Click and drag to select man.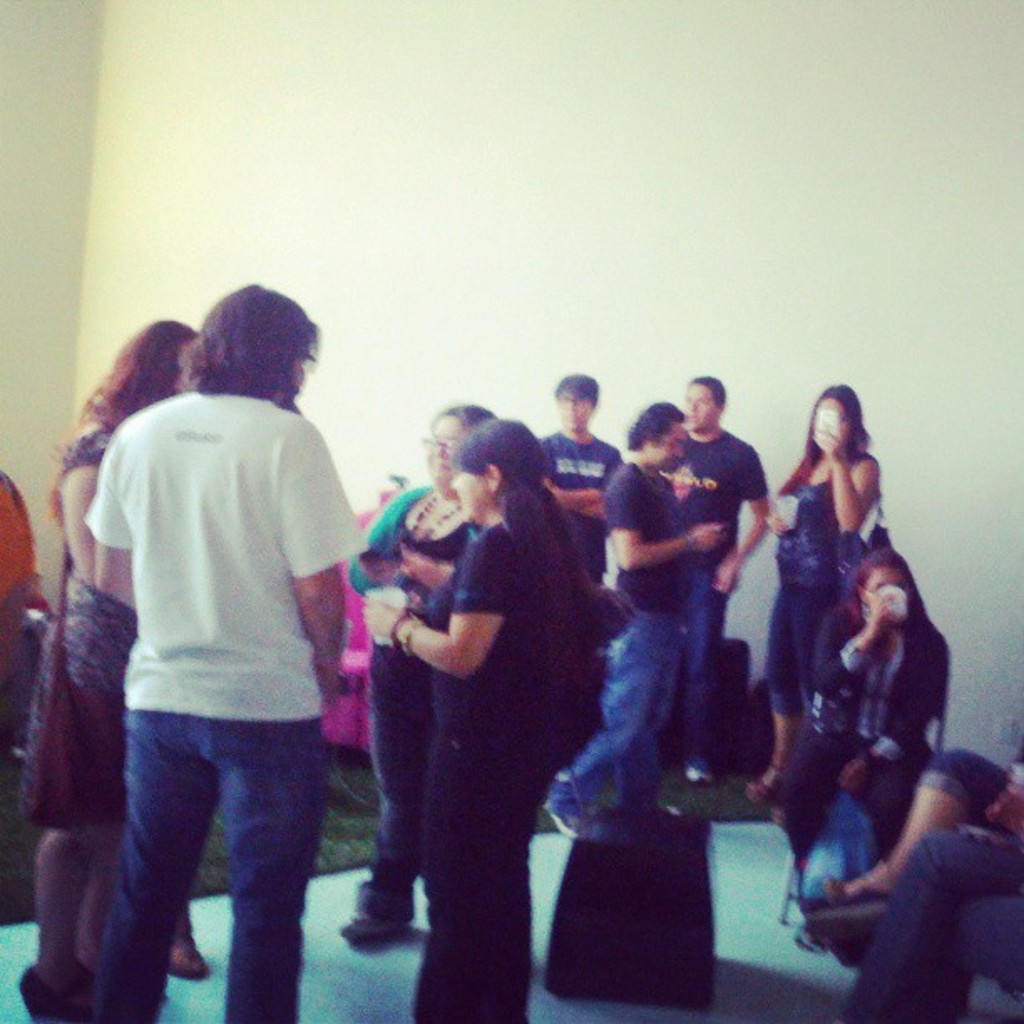
Selection: 539/370/626/582.
